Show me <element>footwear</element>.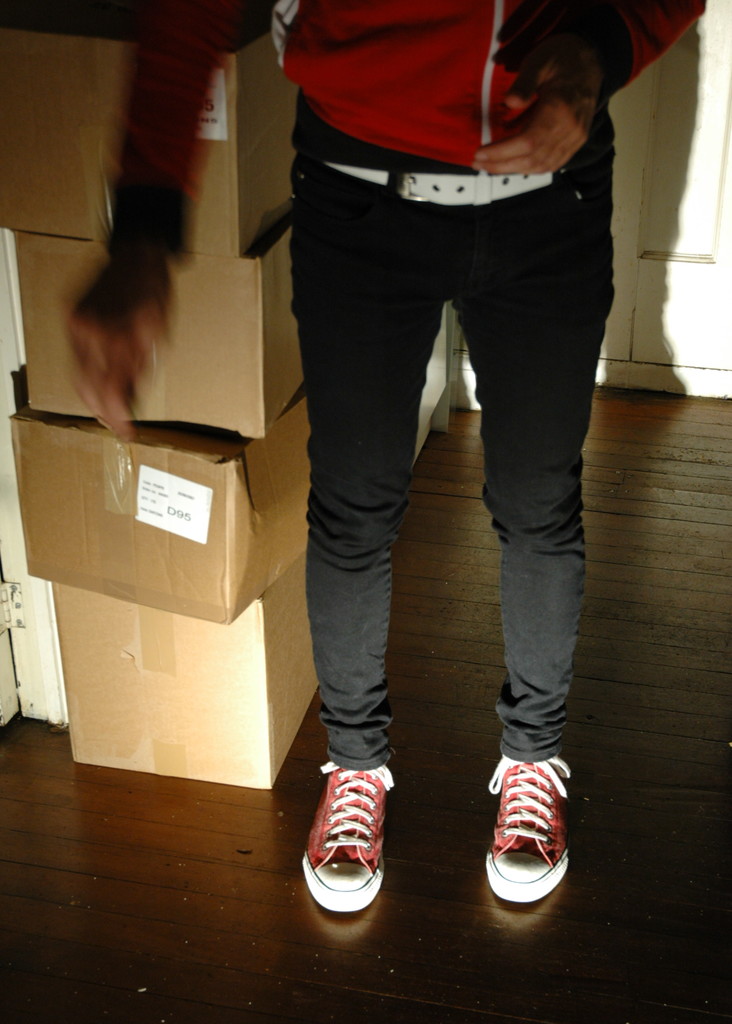
<element>footwear</element> is here: region(484, 749, 570, 905).
